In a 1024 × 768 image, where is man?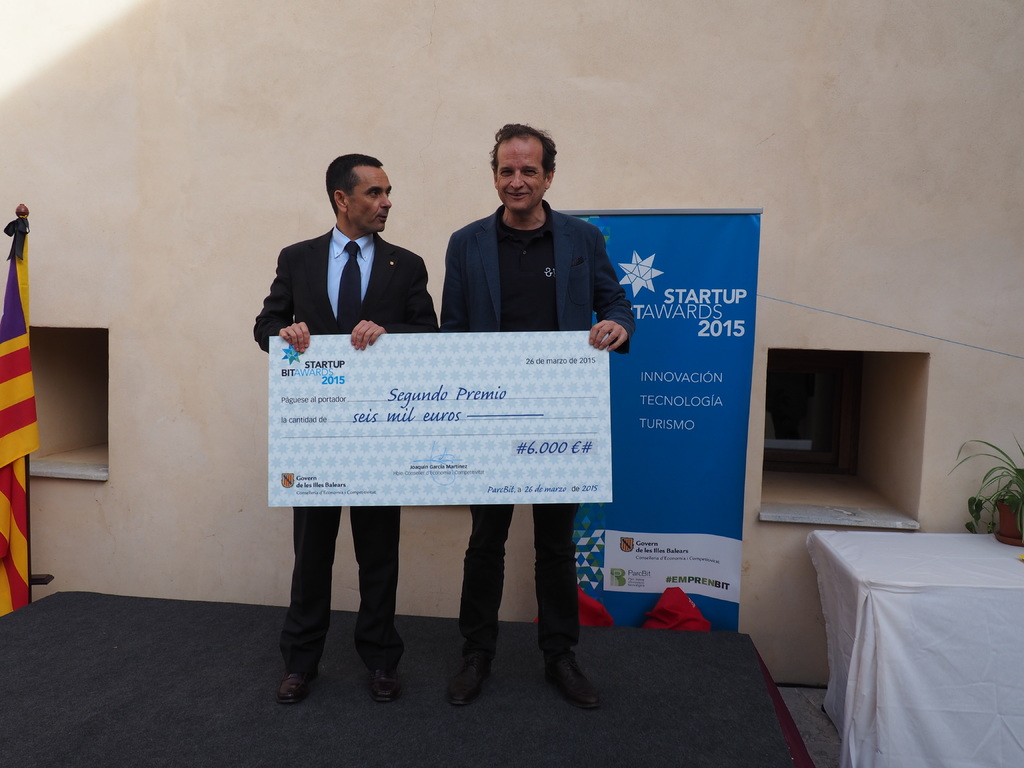
[left=250, top=147, right=435, bottom=705].
